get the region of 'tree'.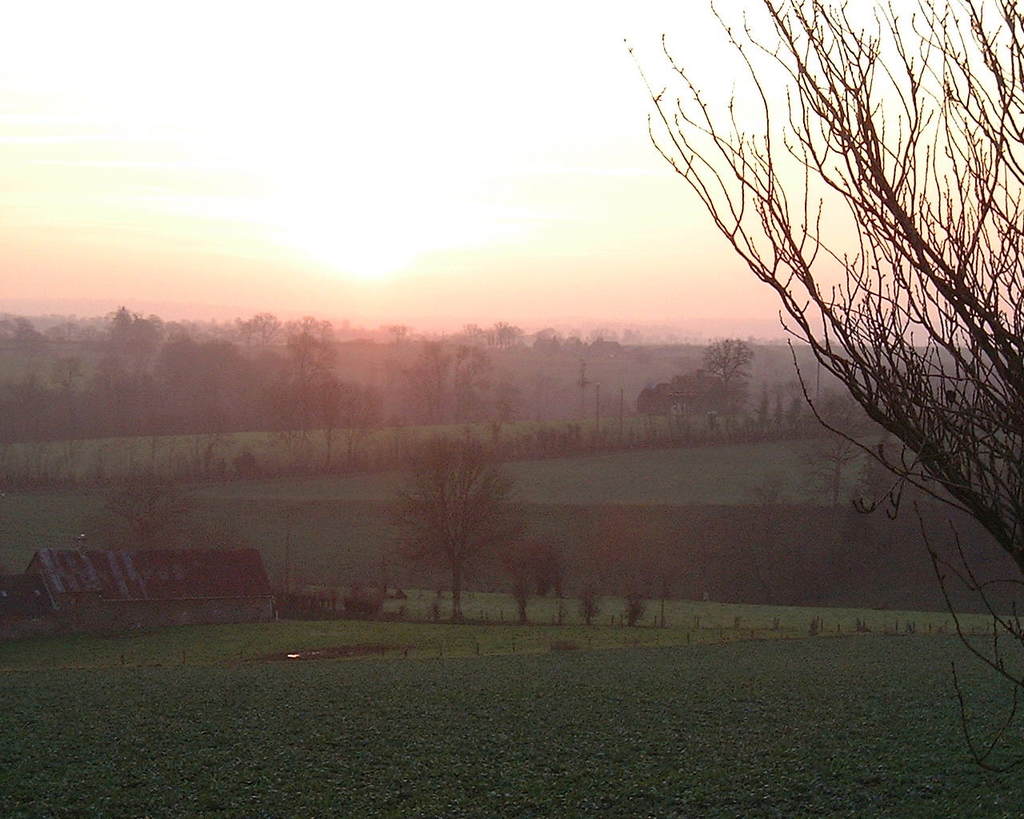
{"left": 798, "top": 417, "right": 873, "bottom": 507}.
